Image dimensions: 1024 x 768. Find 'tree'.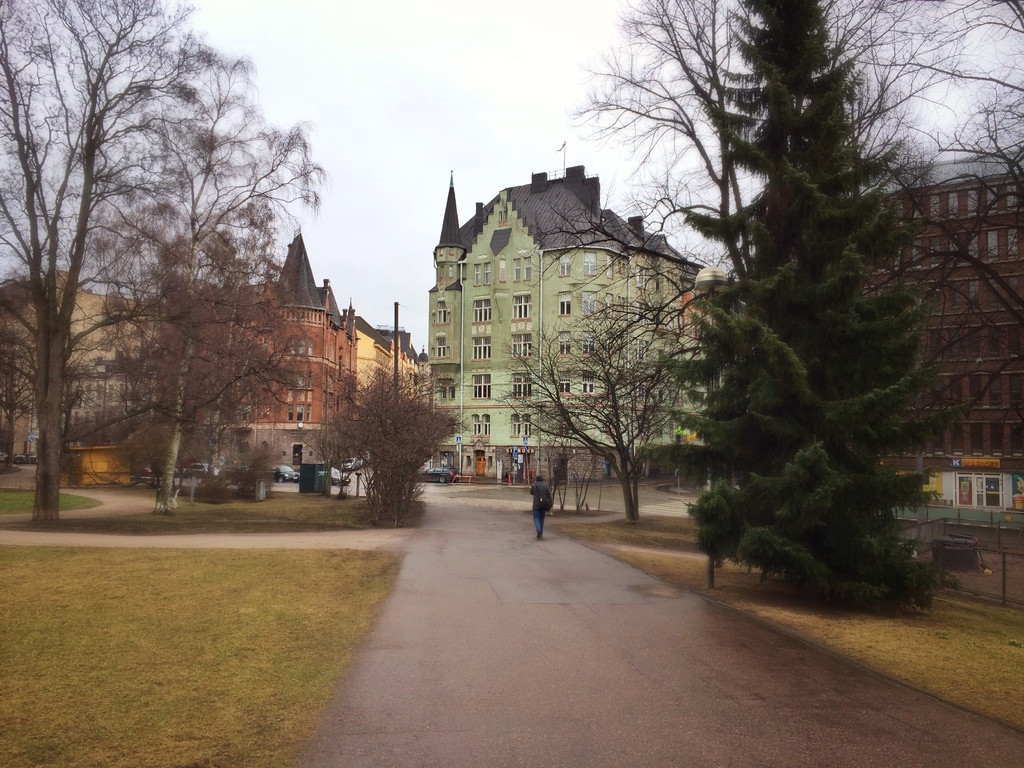
(302, 378, 460, 525).
